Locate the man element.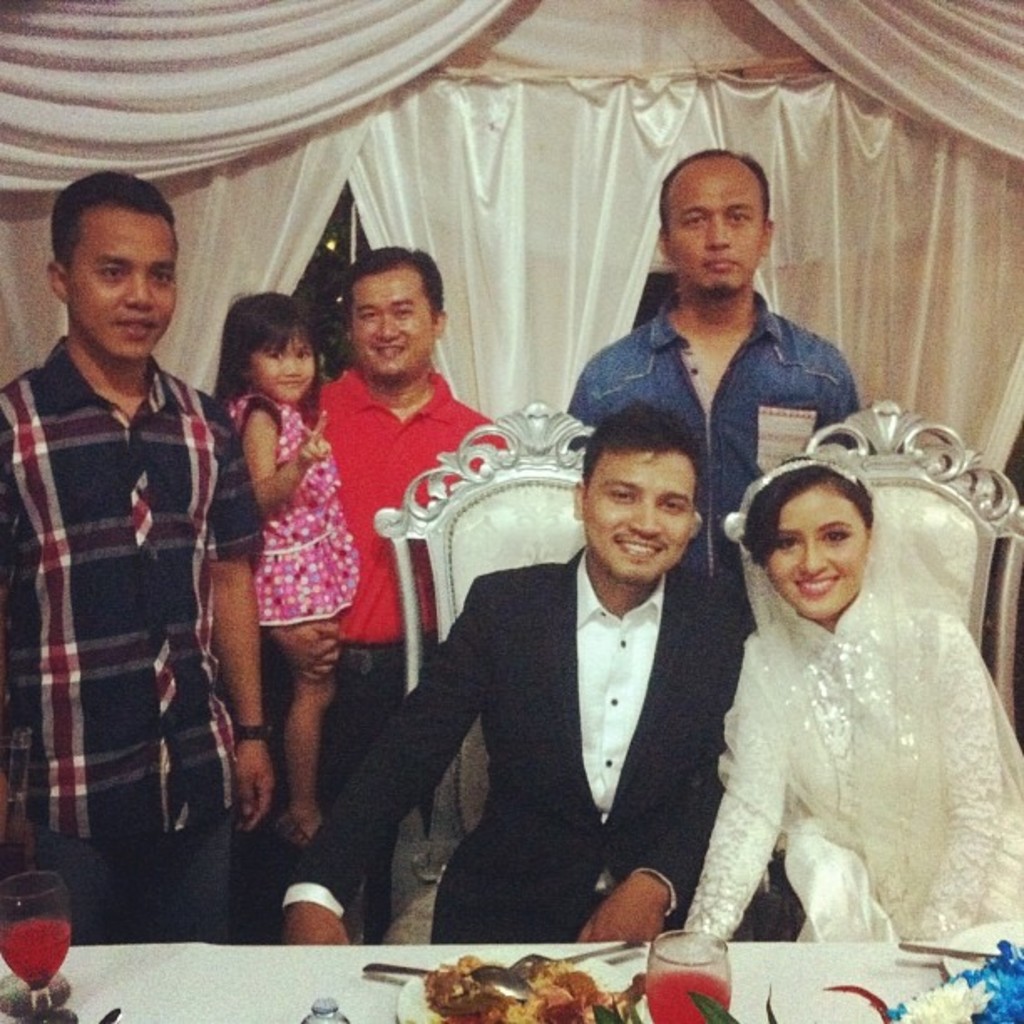
Element bbox: 0 177 274 945.
